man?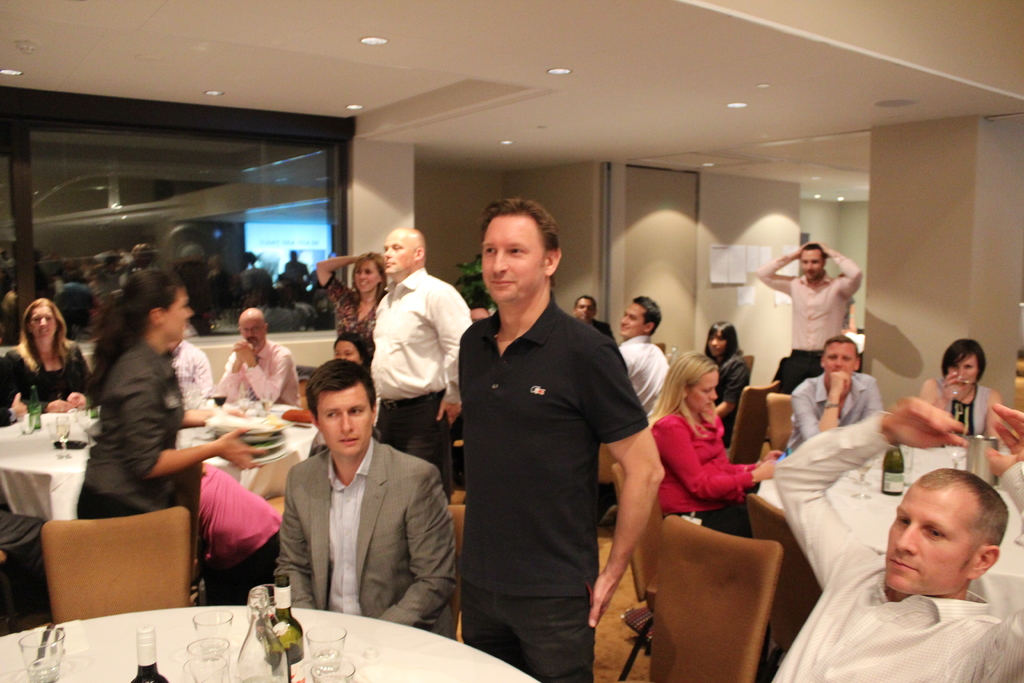
[left=618, top=294, right=670, bottom=423]
